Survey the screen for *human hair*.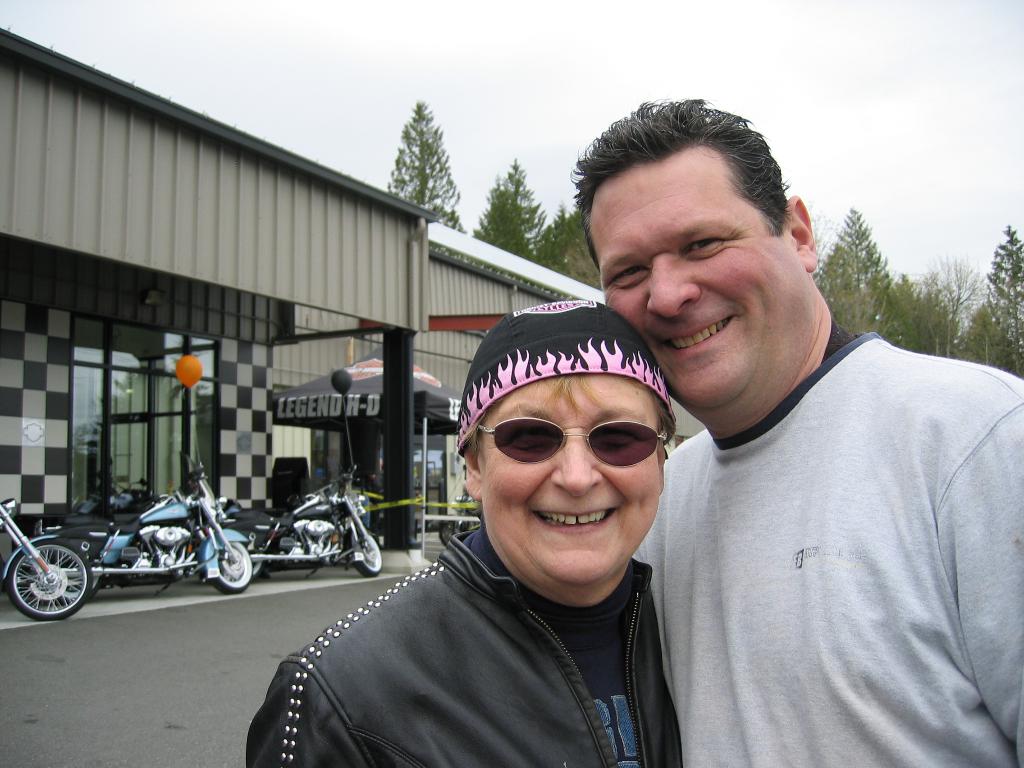
Survey found: x1=467 y1=373 x2=678 y2=461.
